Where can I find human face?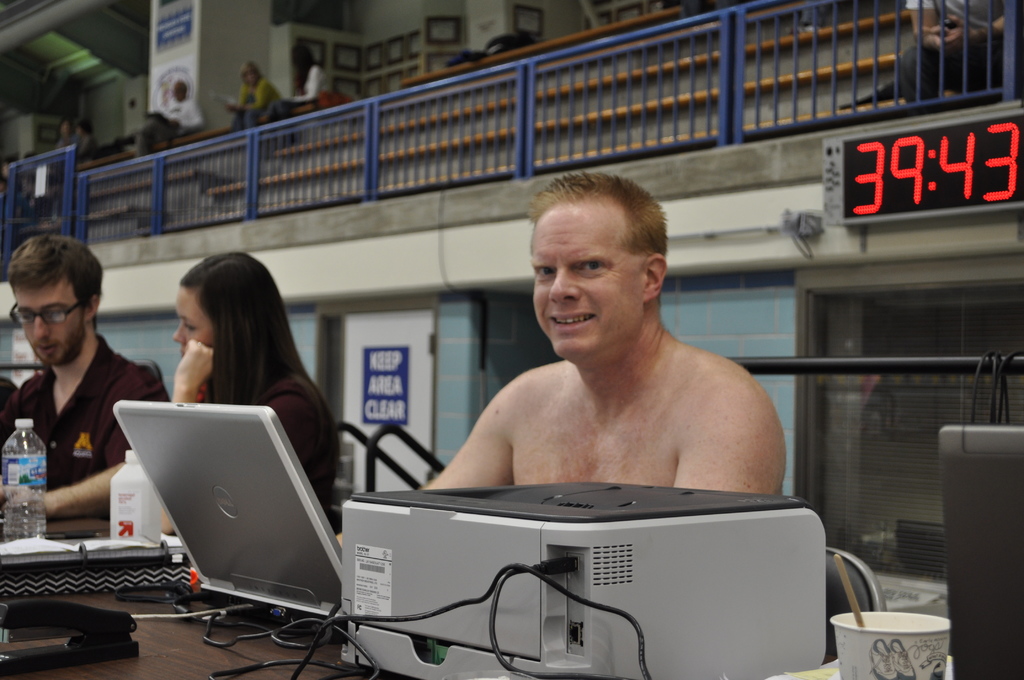
You can find it at BBox(13, 286, 87, 366).
